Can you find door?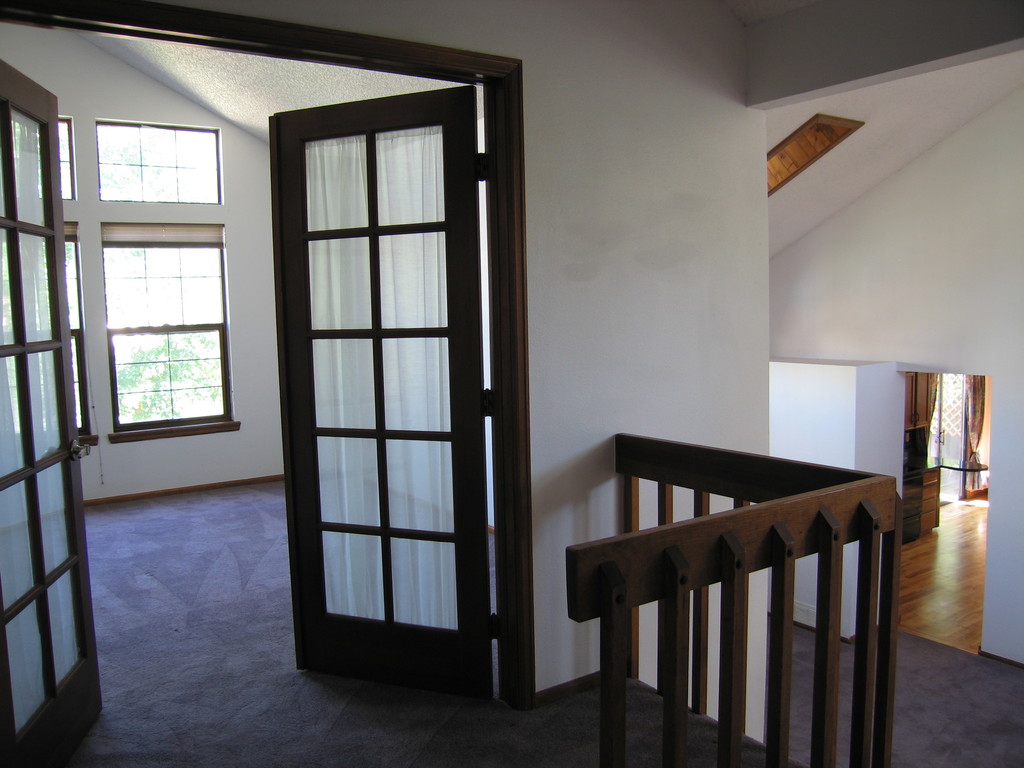
Yes, bounding box: pyautogui.locateOnScreen(257, 98, 518, 741).
